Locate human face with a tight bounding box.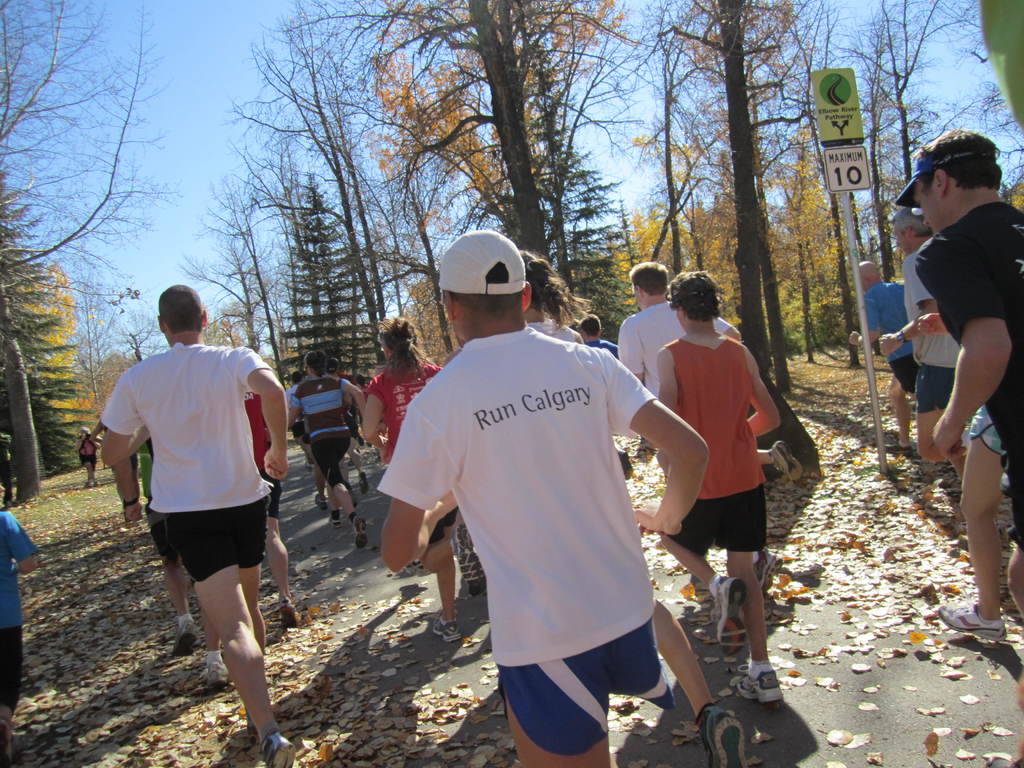
(895, 233, 913, 250).
